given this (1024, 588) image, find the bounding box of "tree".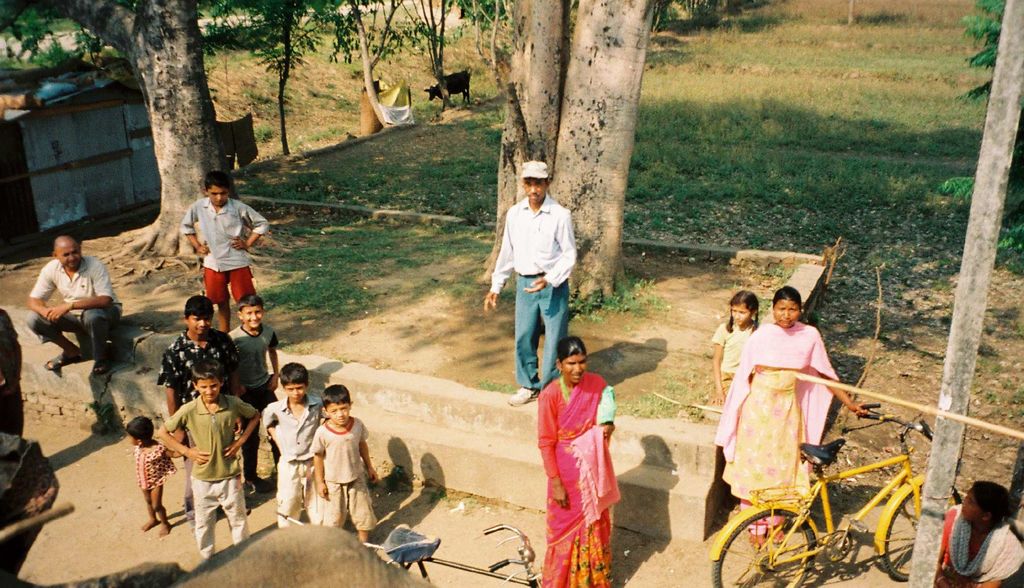
(left=486, top=8, right=628, bottom=297).
